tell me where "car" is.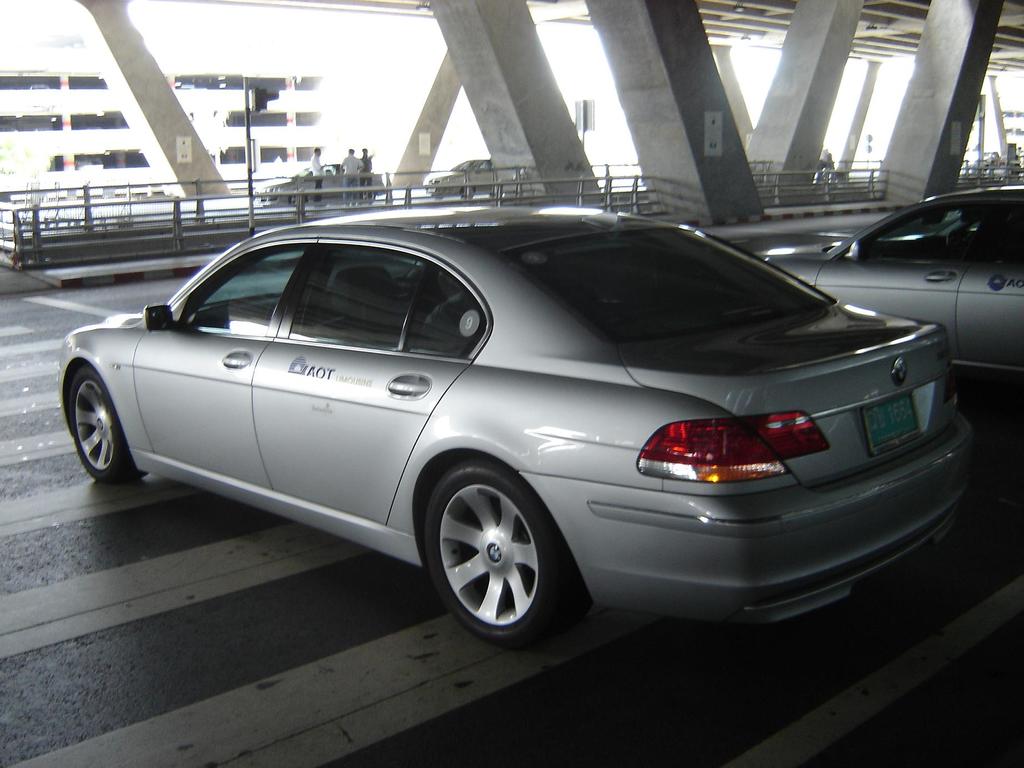
"car" is at 768 182 1023 397.
